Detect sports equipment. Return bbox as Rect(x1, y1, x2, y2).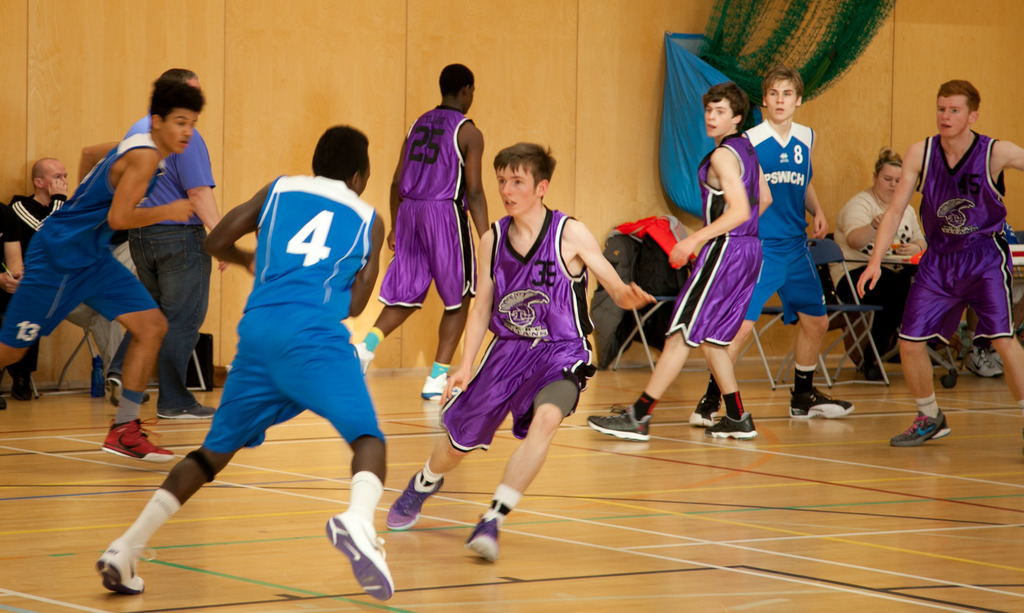
Rect(588, 404, 651, 443).
